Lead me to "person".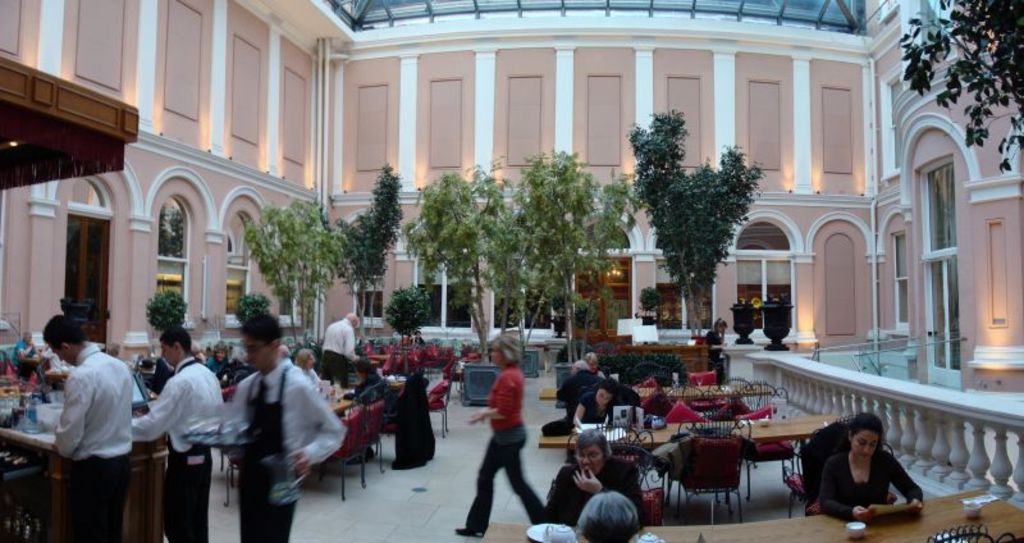
Lead to box(532, 426, 640, 528).
